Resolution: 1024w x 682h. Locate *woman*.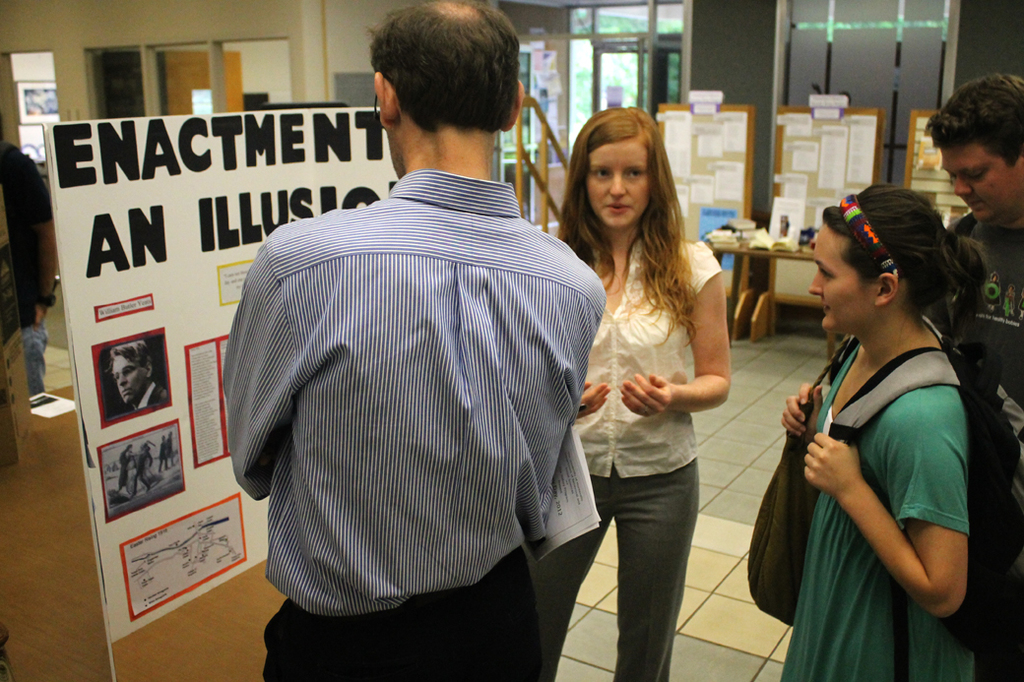
529:108:733:681.
